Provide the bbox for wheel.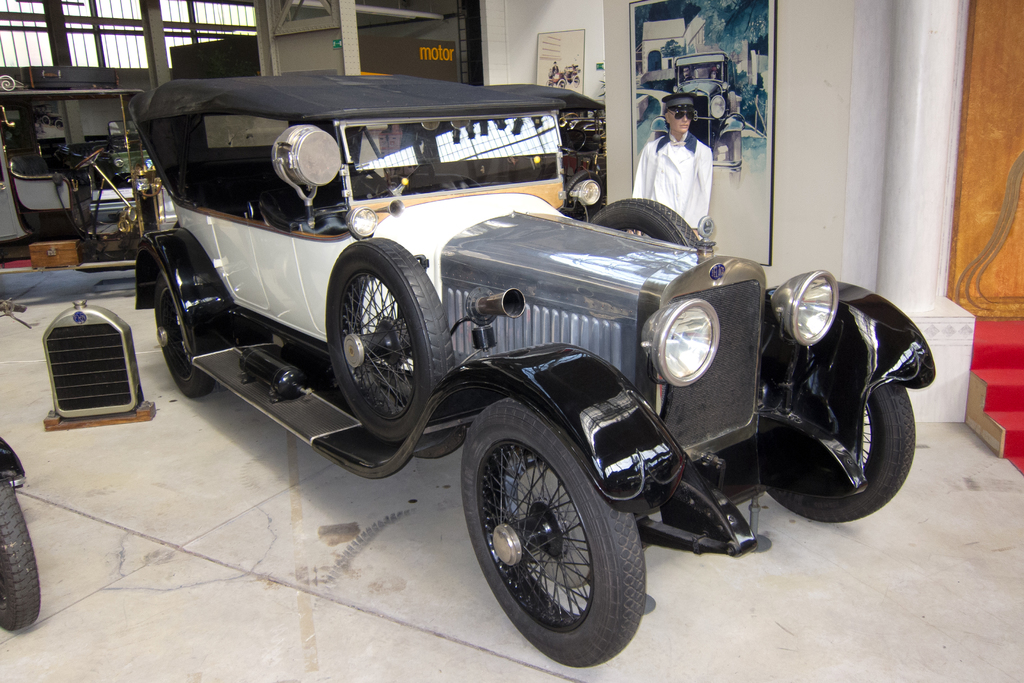
region(152, 273, 216, 393).
